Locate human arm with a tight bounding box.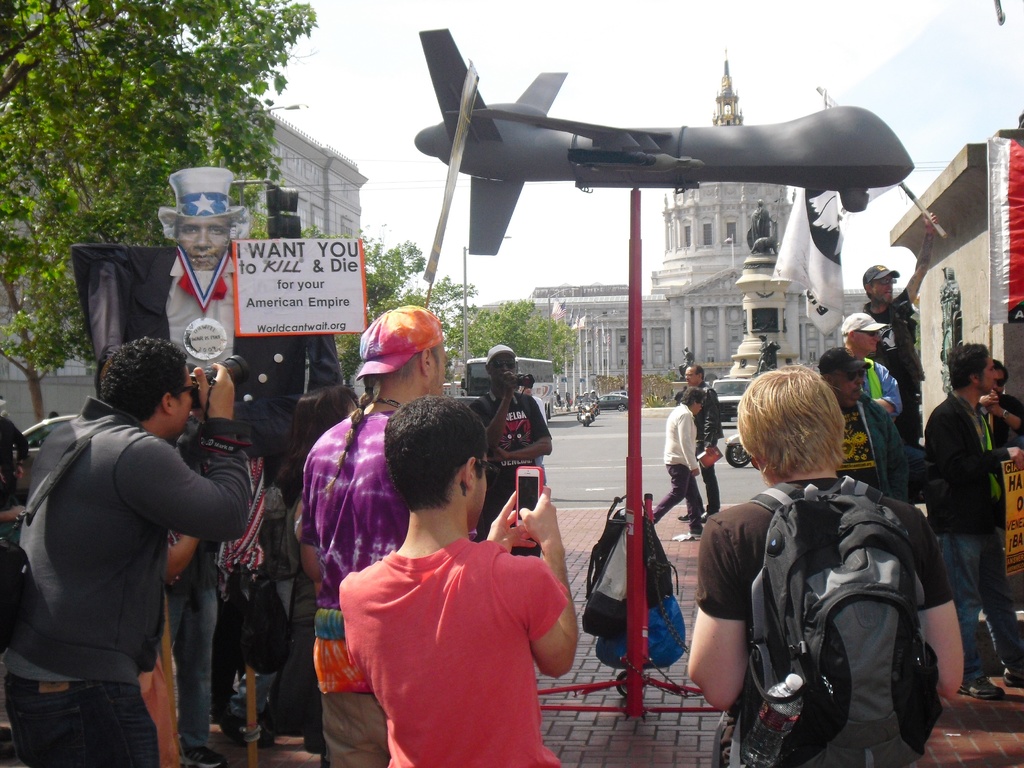
696, 385, 724, 451.
